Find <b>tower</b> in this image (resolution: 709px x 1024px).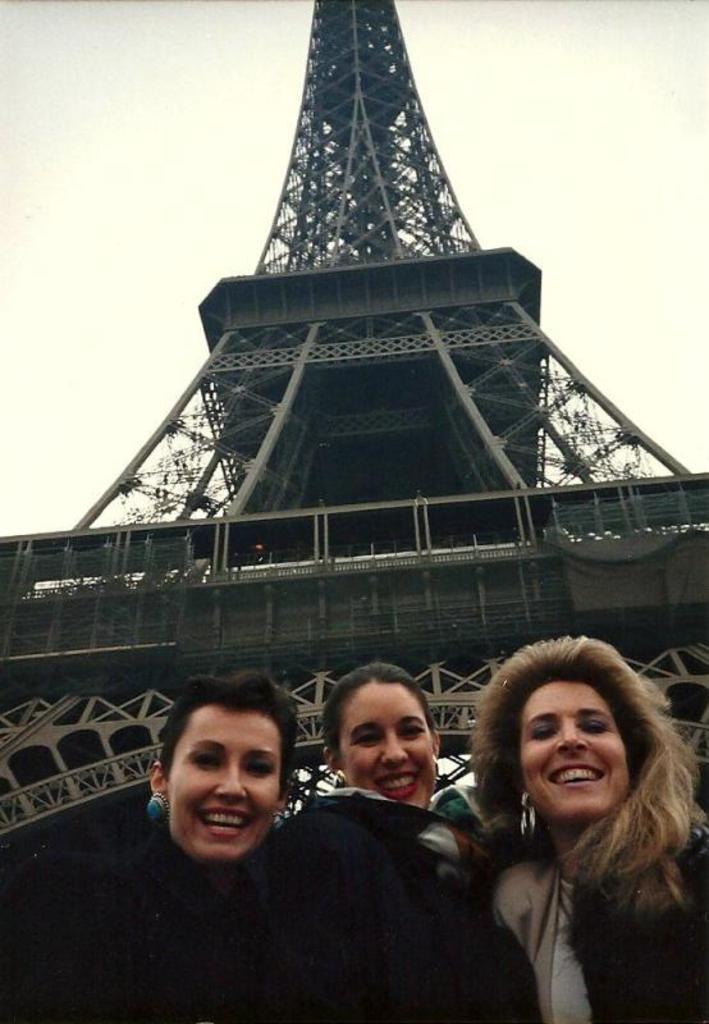
0 0 708 842.
